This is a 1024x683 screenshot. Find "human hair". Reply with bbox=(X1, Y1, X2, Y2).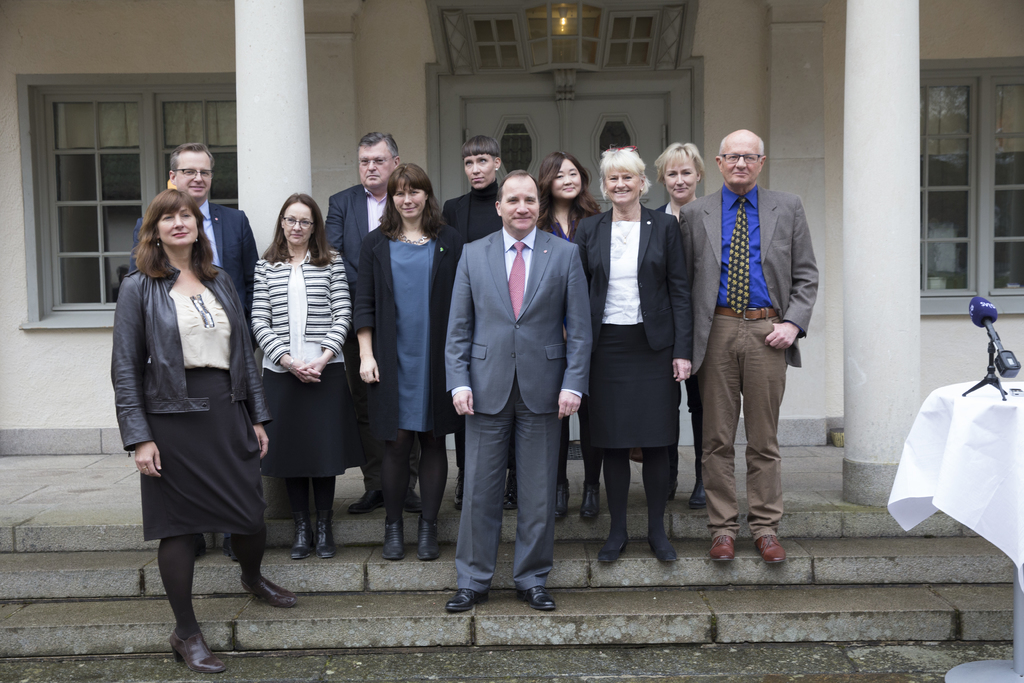
bbox=(461, 134, 504, 163).
